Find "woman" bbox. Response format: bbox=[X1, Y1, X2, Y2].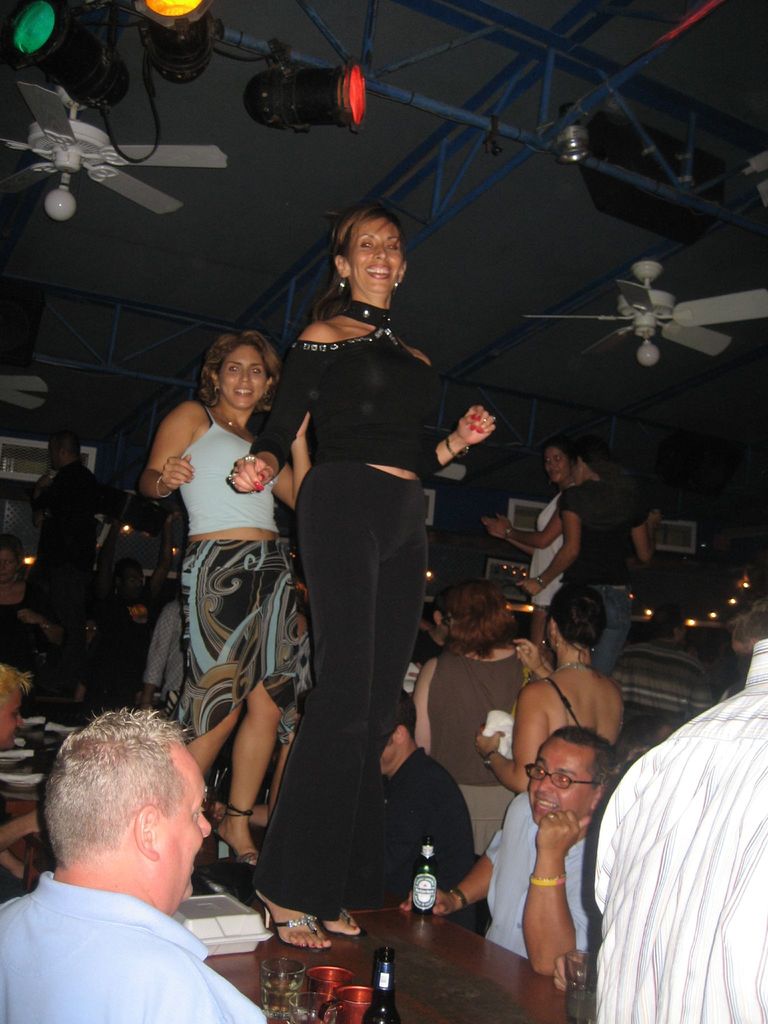
bbox=[137, 333, 301, 719].
